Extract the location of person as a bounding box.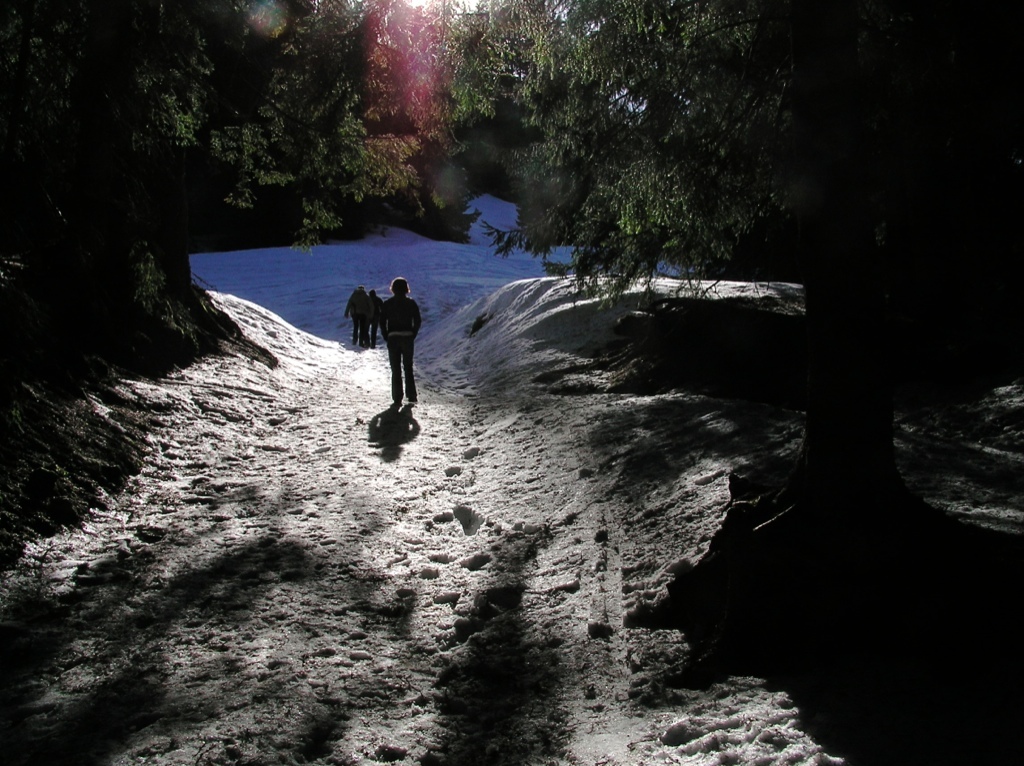
left=347, top=256, right=428, bottom=457.
